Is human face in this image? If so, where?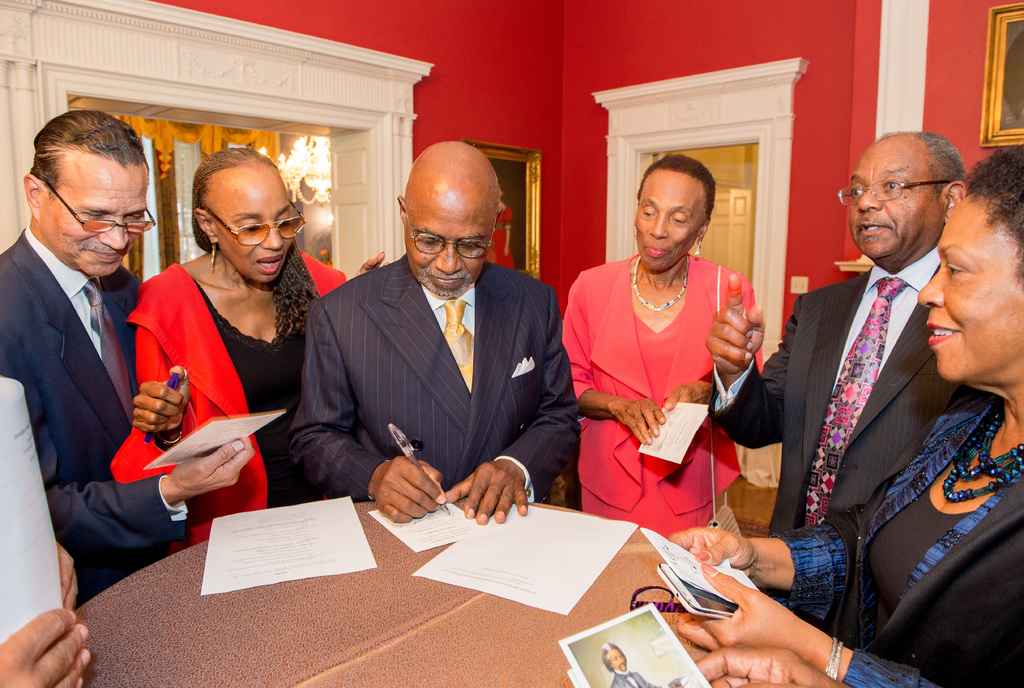
Yes, at <box>50,172,149,278</box>.
